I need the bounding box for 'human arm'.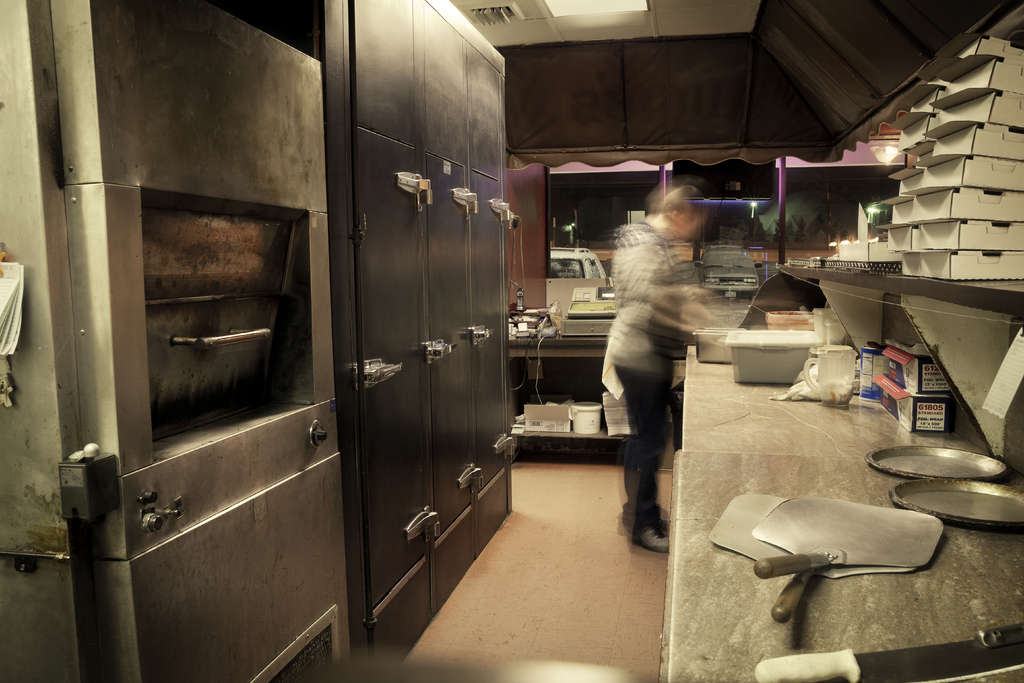
Here it is: (636,240,710,340).
